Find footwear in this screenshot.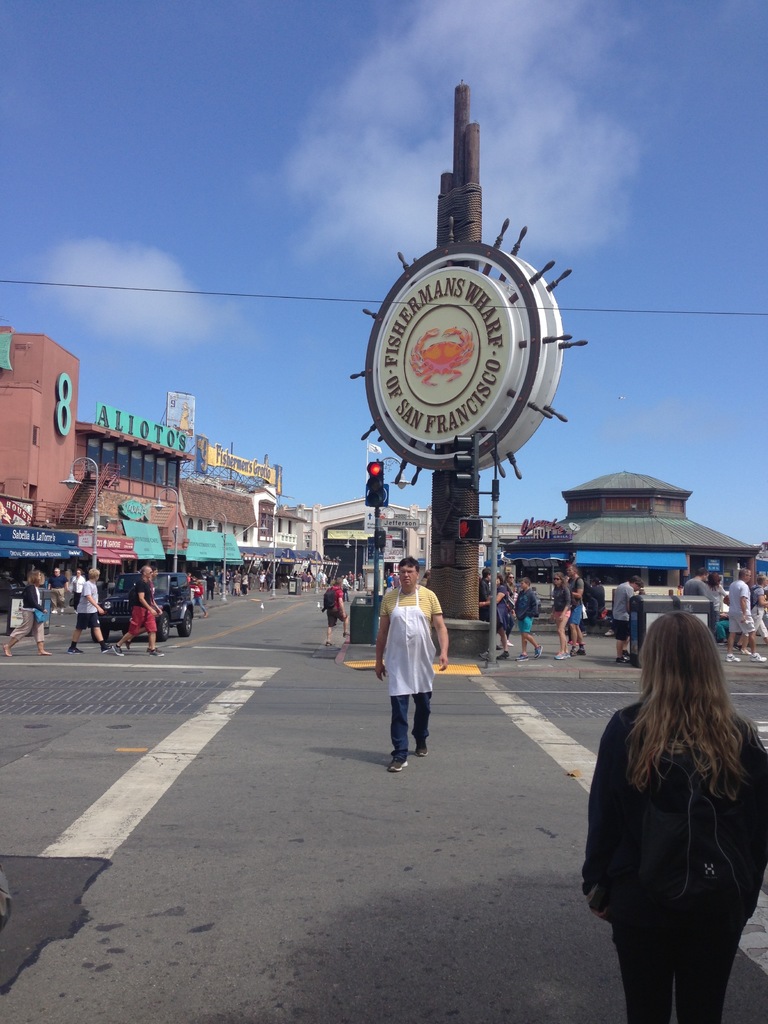
The bounding box for footwear is crop(415, 743, 429, 757).
